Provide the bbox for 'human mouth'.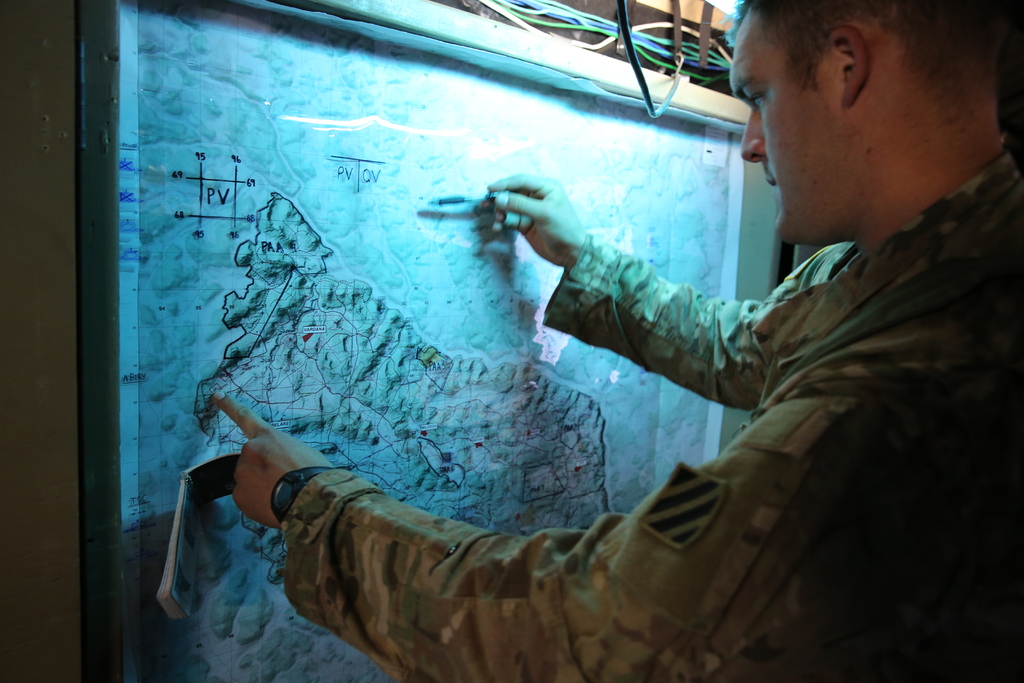
765,170,776,196.
